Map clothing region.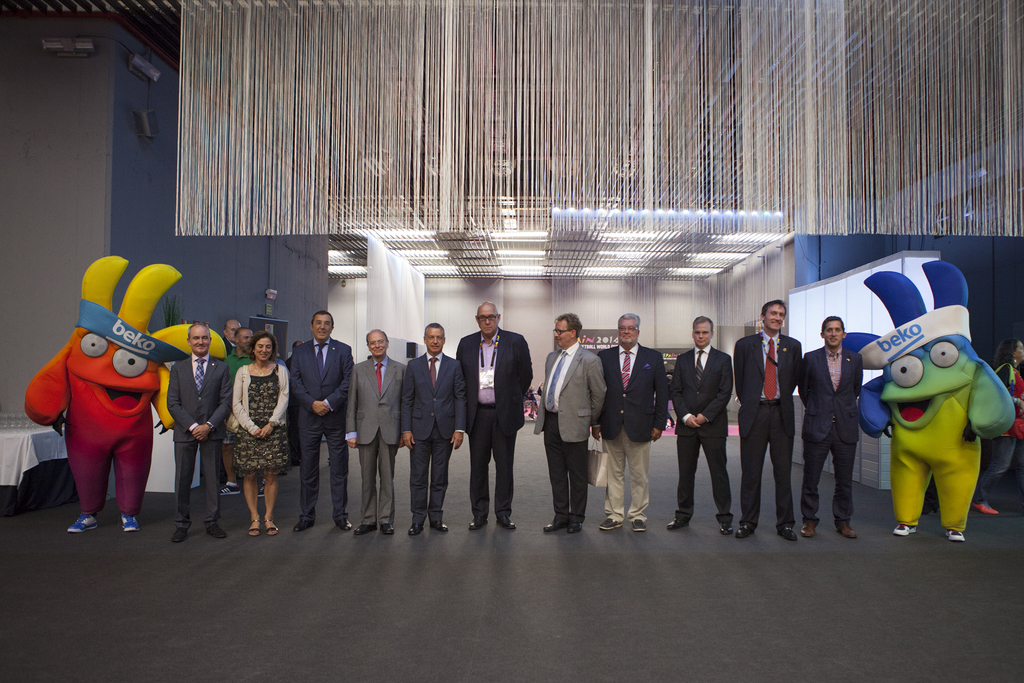
Mapped to x1=395 y1=345 x2=471 y2=524.
